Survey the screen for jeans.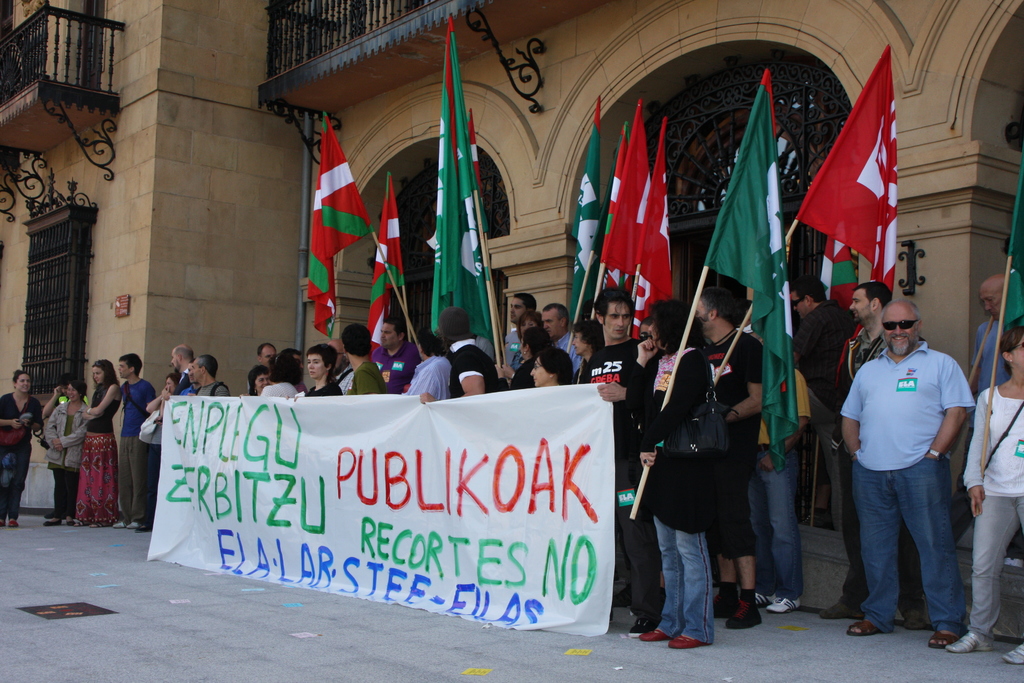
Survey found: locate(749, 445, 800, 600).
